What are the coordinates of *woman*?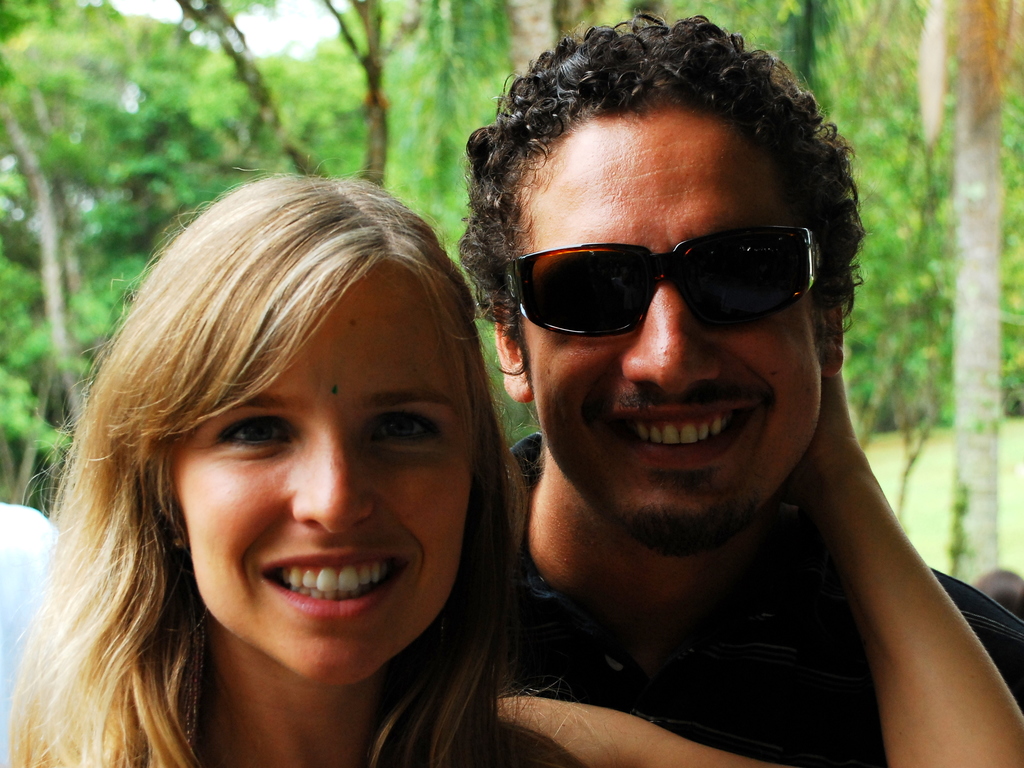
{"left": 3, "top": 159, "right": 562, "bottom": 763}.
